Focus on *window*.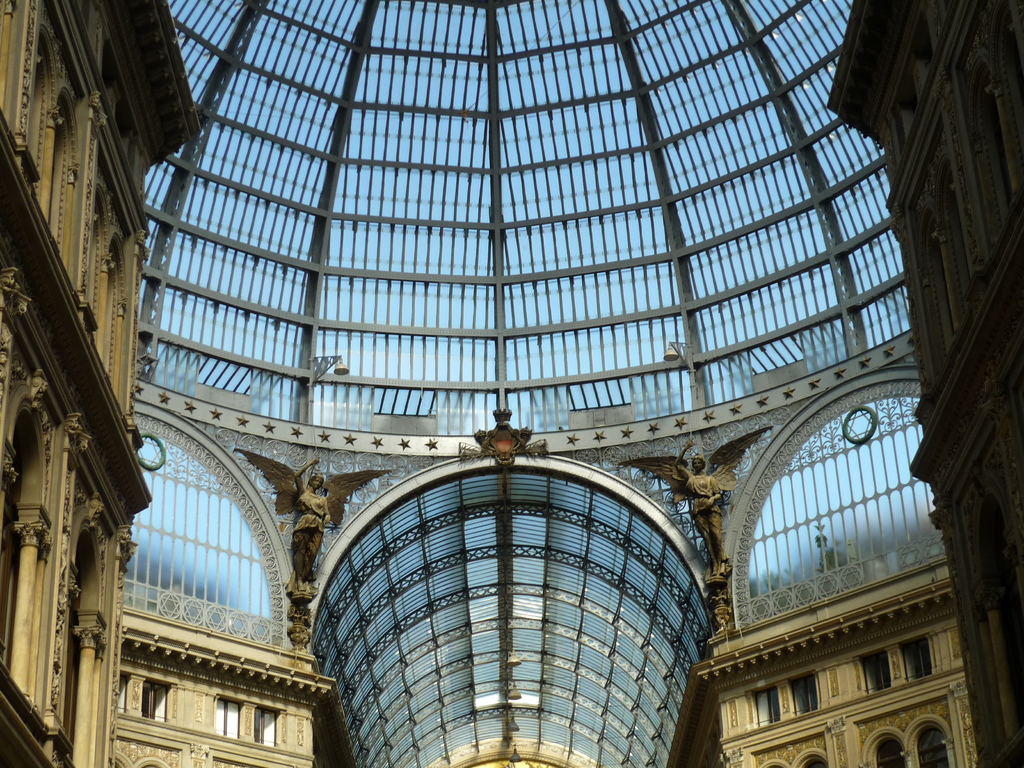
Focused at x1=741 y1=683 x2=794 y2=732.
